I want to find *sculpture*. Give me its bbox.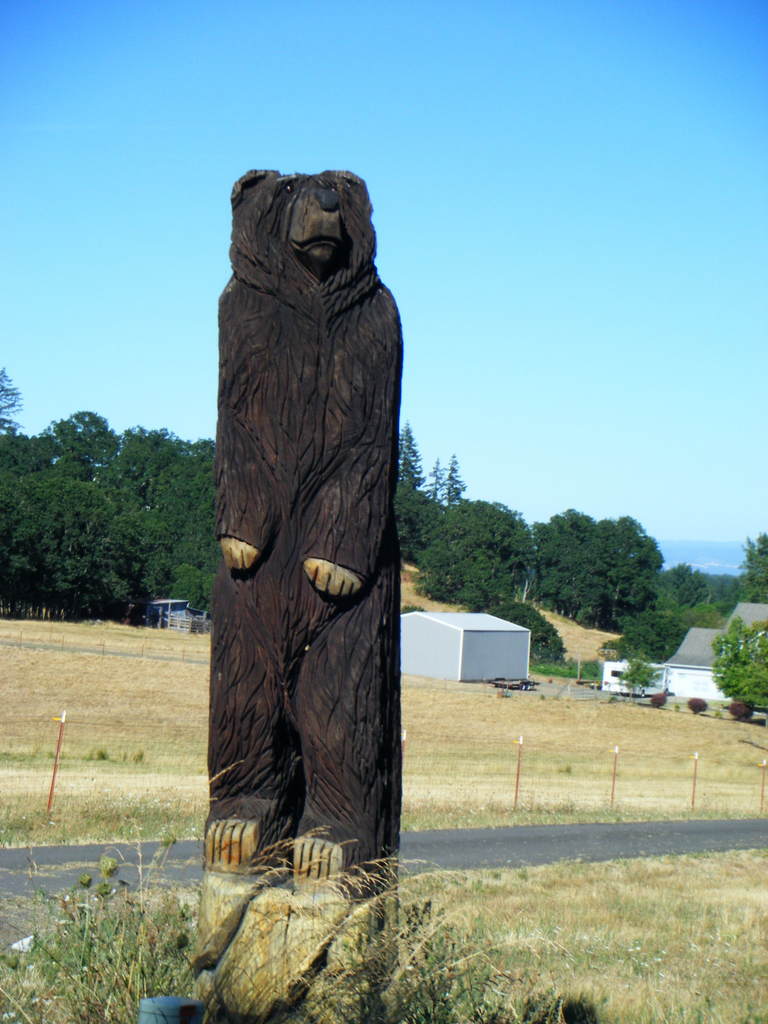
{"x1": 207, "y1": 164, "x2": 405, "y2": 879}.
